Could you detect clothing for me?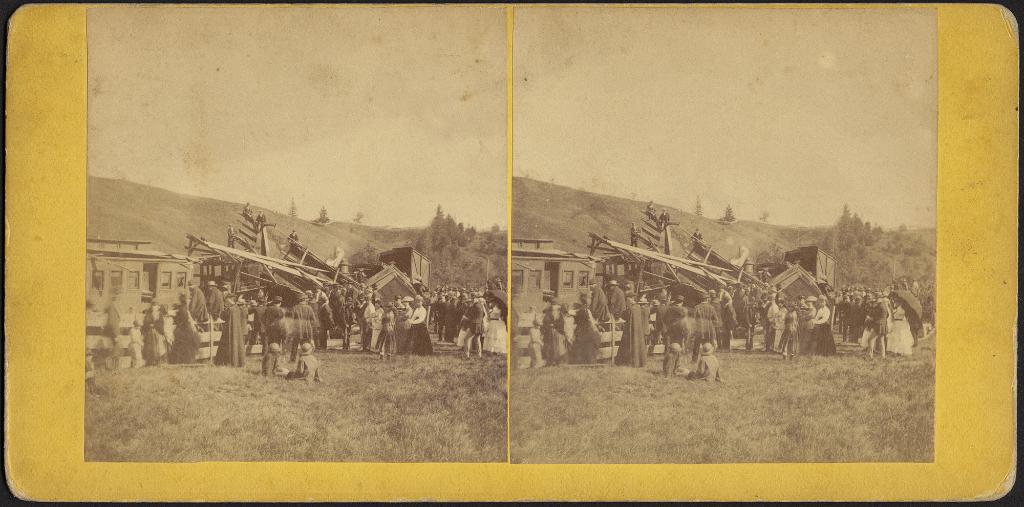
Detection result: <box>145,330,172,370</box>.
